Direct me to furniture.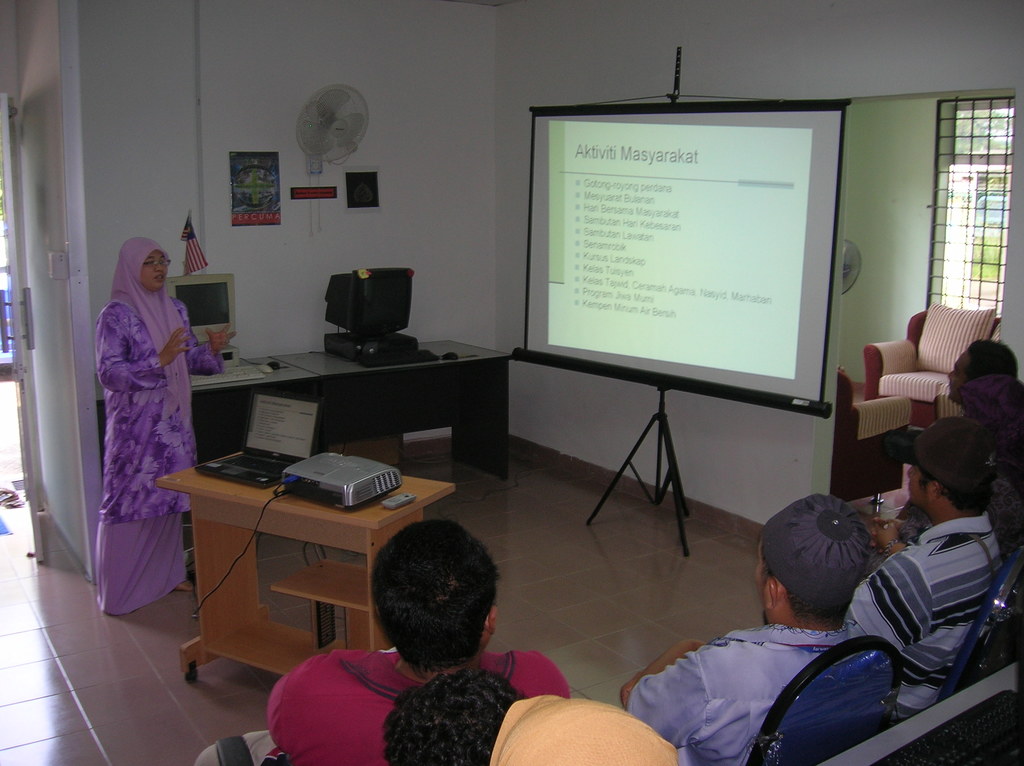
Direction: <box>269,335,515,482</box>.
